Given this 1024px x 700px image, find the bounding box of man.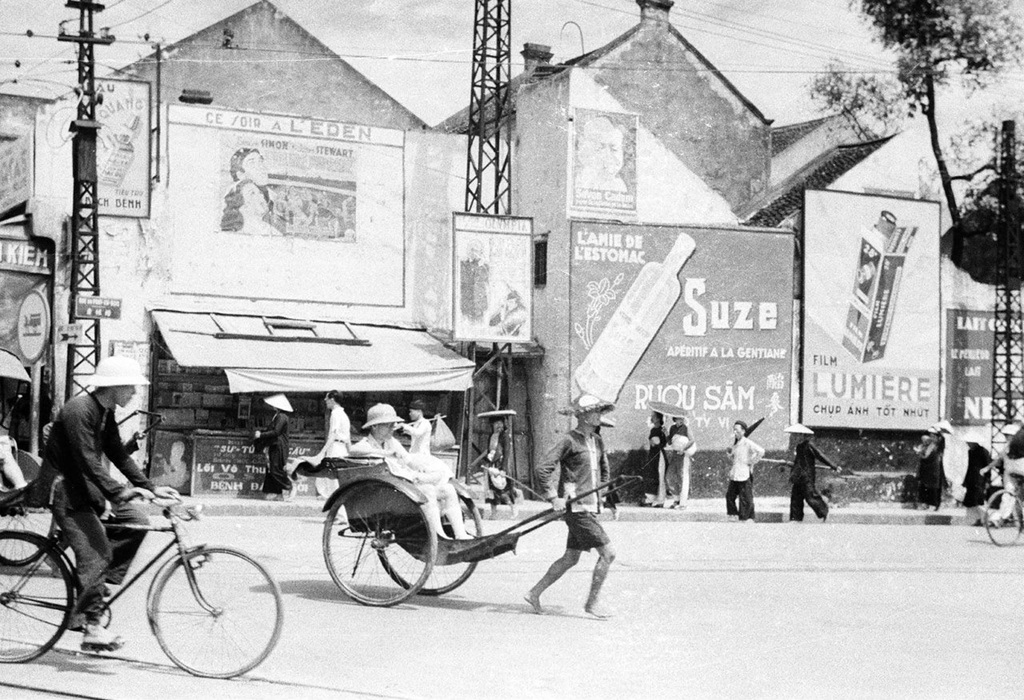
<region>727, 418, 765, 523</region>.
